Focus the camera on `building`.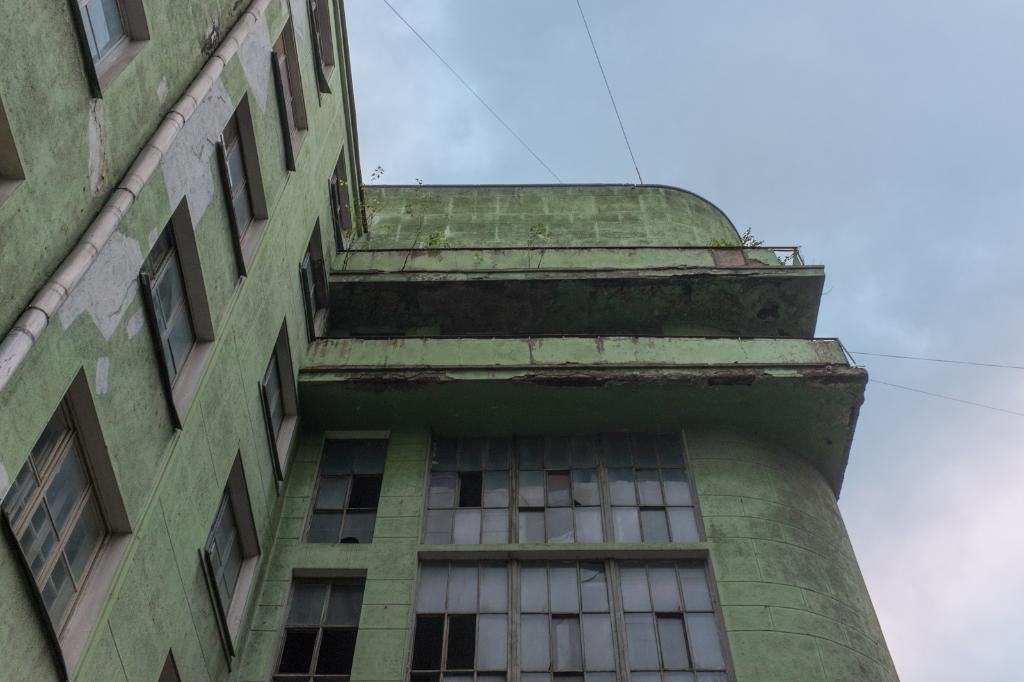
Focus region: (x1=0, y1=0, x2=876, y2=681).
